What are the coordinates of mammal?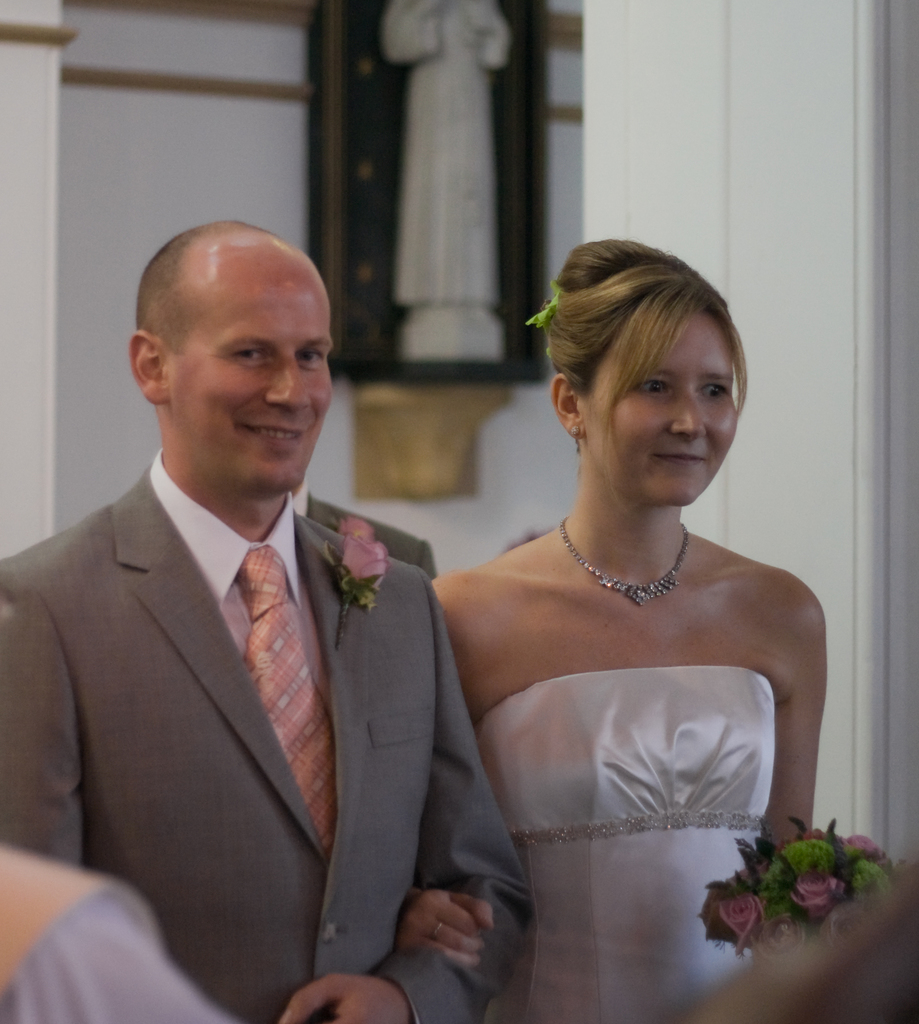
<bbox>0, 223, 534, 1023</bbox>.
